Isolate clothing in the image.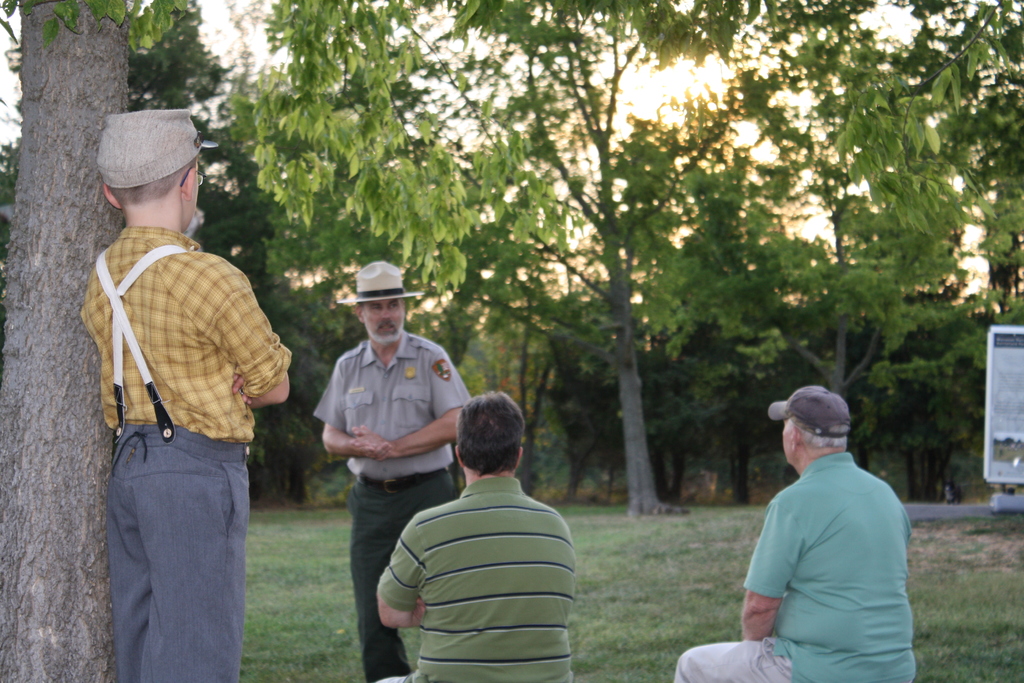
Isolated region: select_region(307, 332, 476, 483).
